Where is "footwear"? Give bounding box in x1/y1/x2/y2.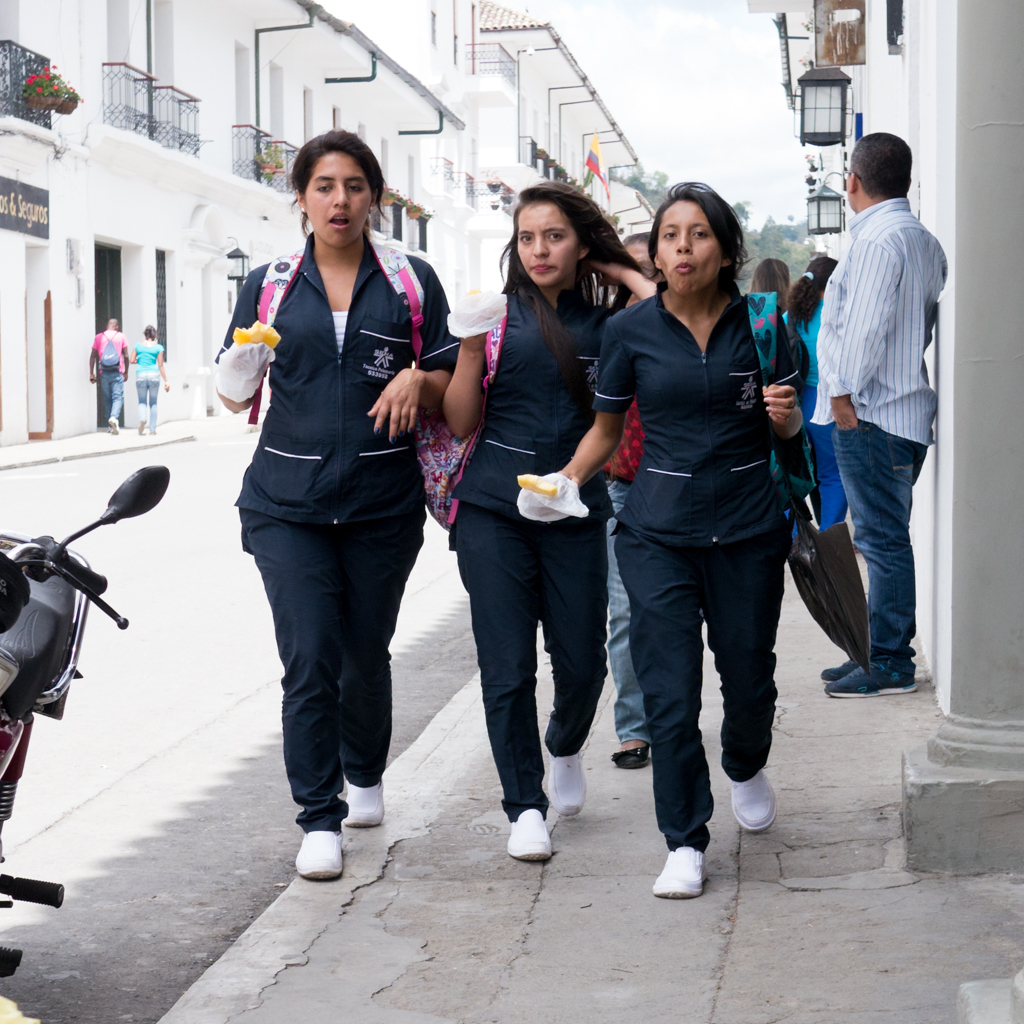
342/781/380/824.
